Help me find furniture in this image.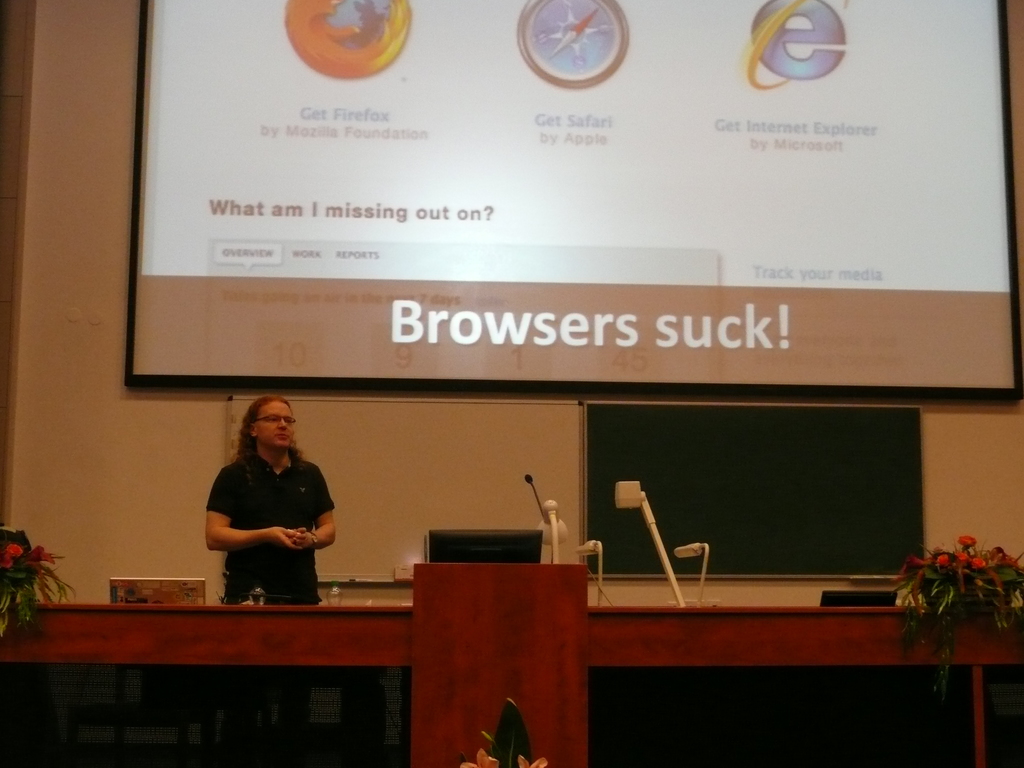
Found it: (x1=109, y1=579, x2=209, y2=606).
